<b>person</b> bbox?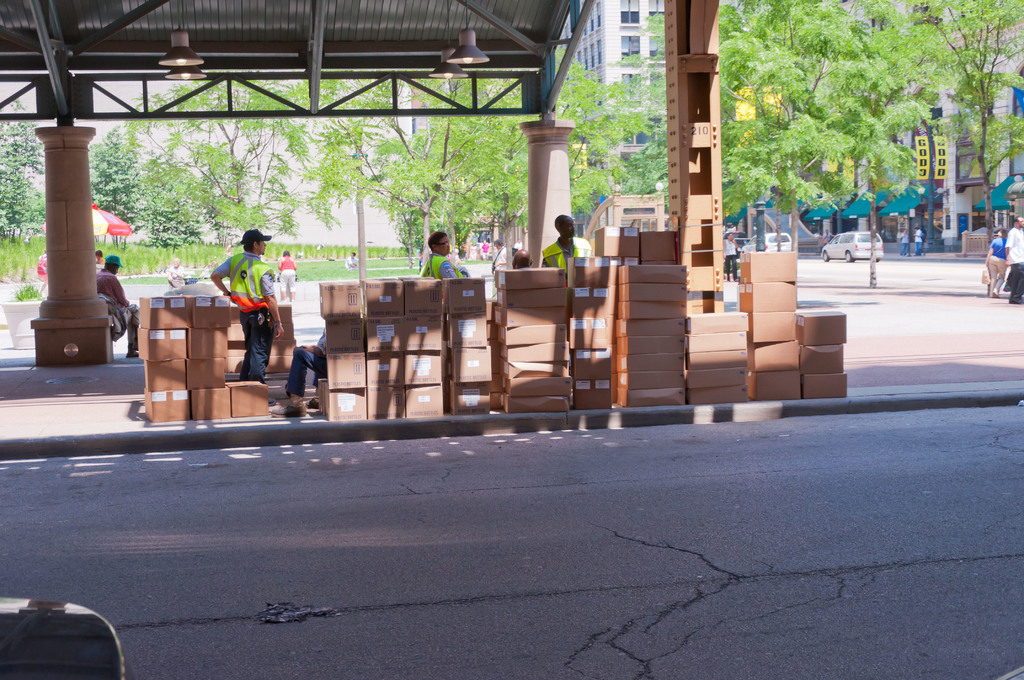
{"x1": 913, "y1": 224, "x2": 924, "y2": 255}
